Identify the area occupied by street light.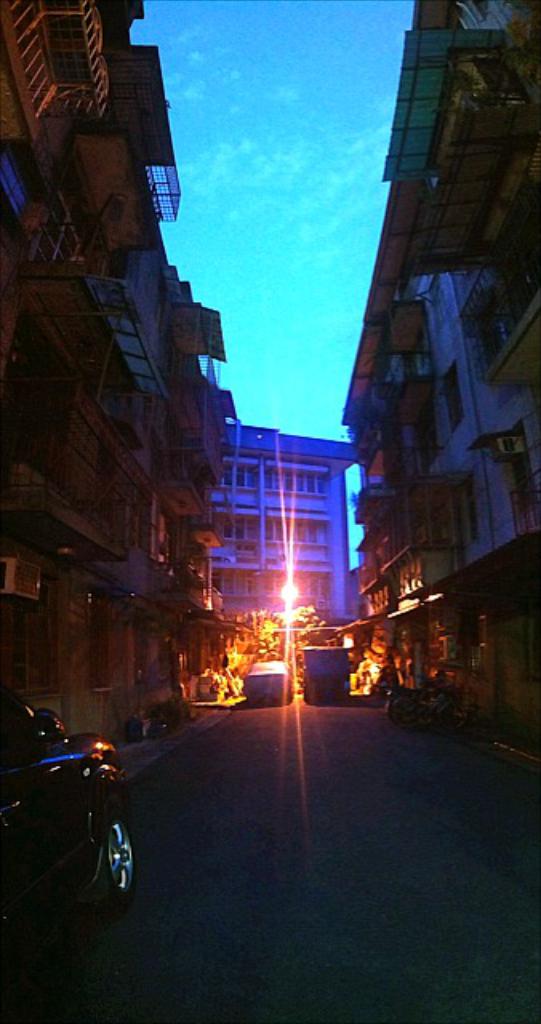
Area: 272/568/303/600.
